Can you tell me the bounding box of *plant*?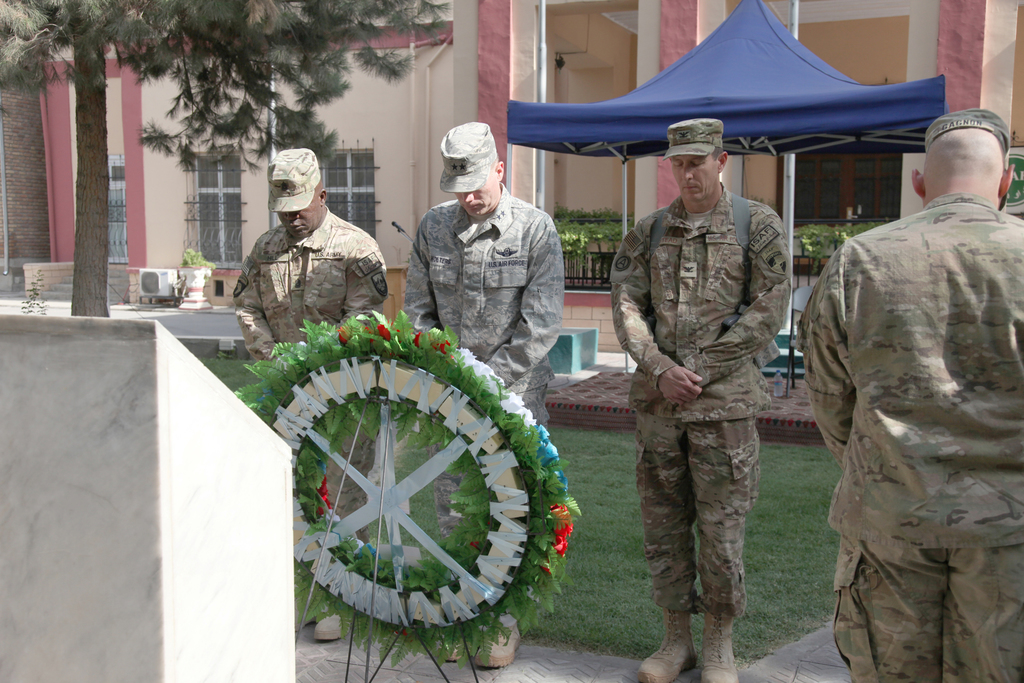
<box>562,211,632,256</box>.
